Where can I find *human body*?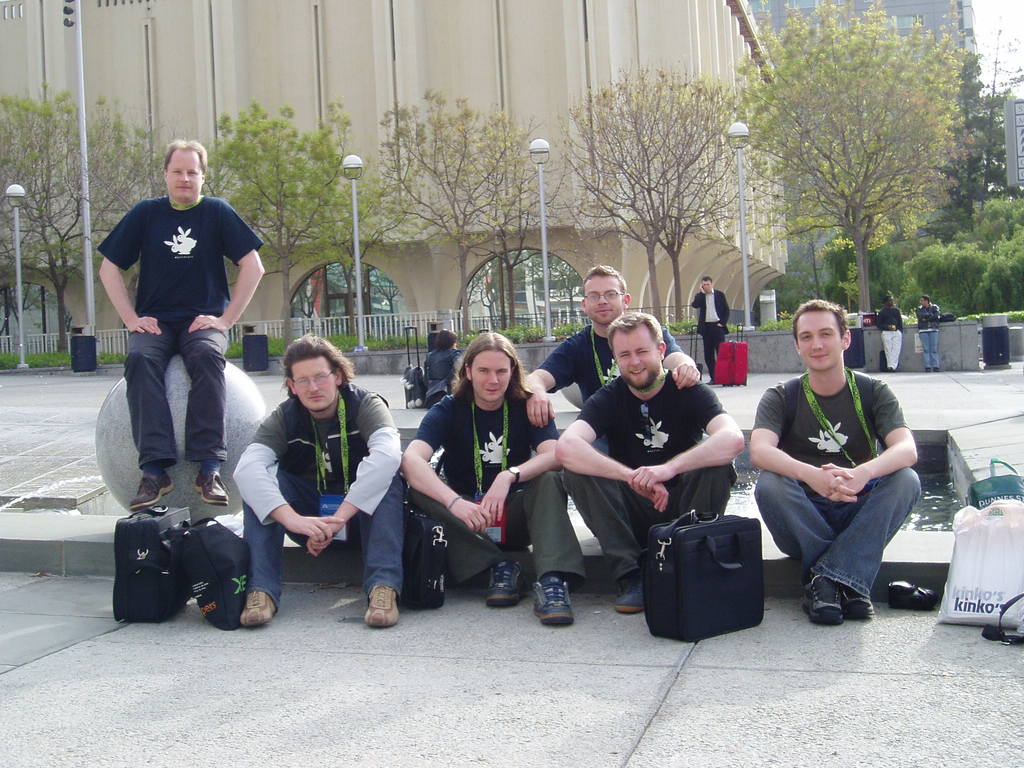
You can find it at pyautogui.locateOnScreen(404, 330, 592, 620).
